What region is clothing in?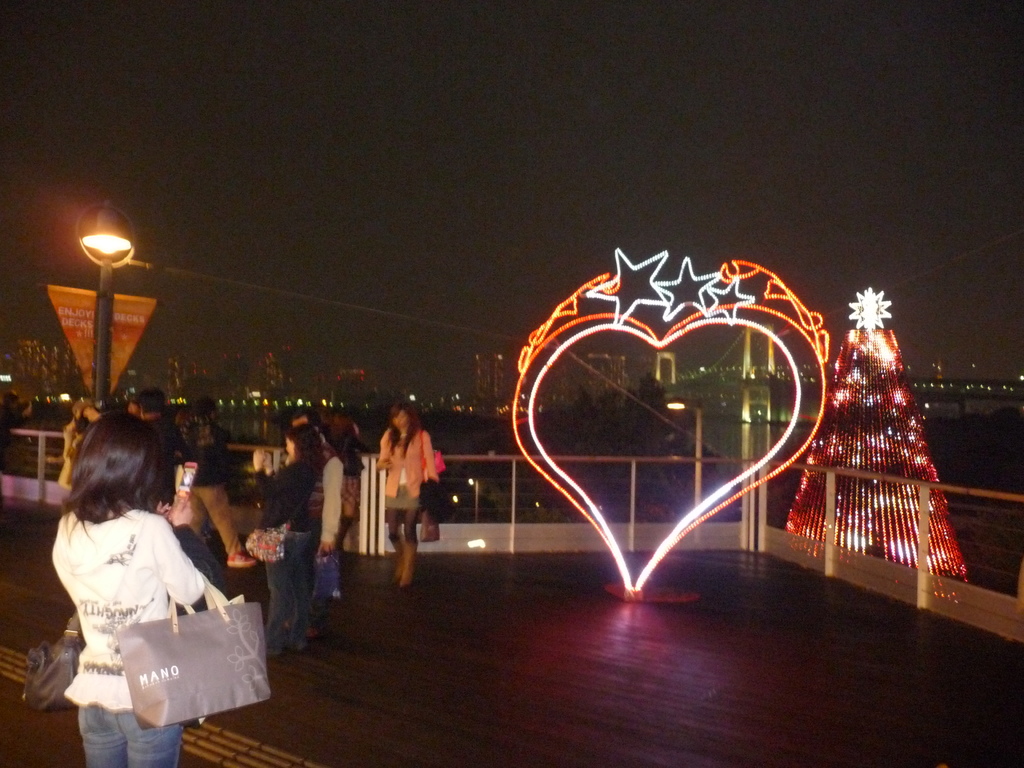
left=323, top=454, right=368, bottom=539.
